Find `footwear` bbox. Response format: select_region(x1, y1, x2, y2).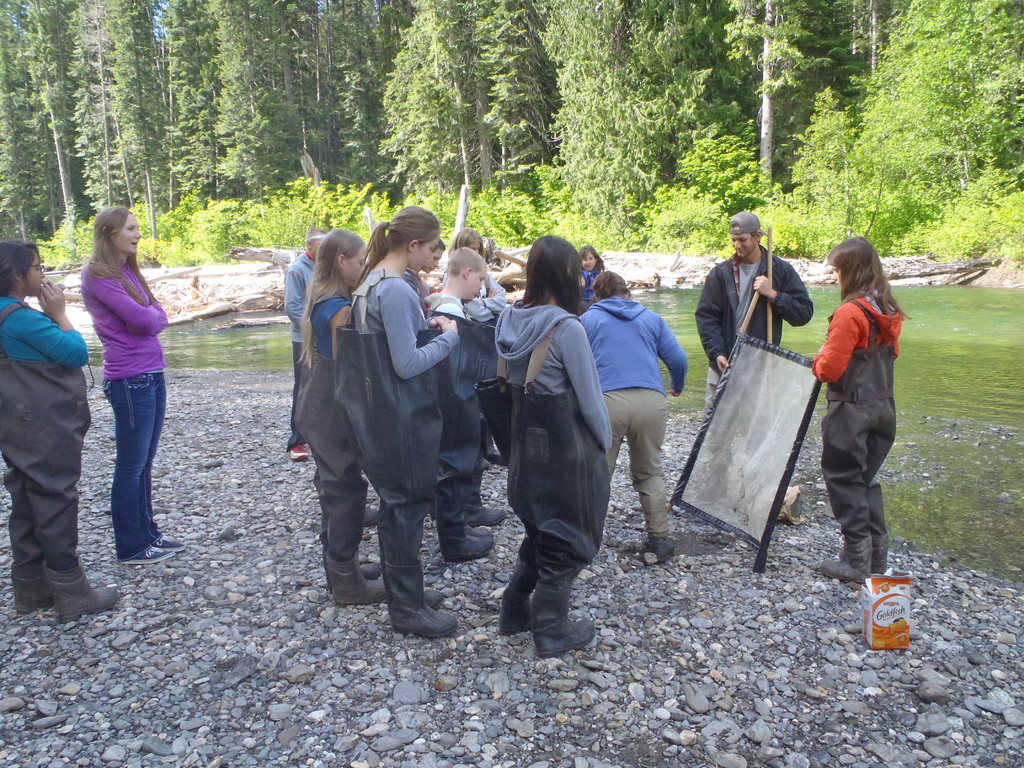
select_region(858, 535, 897, 570).
